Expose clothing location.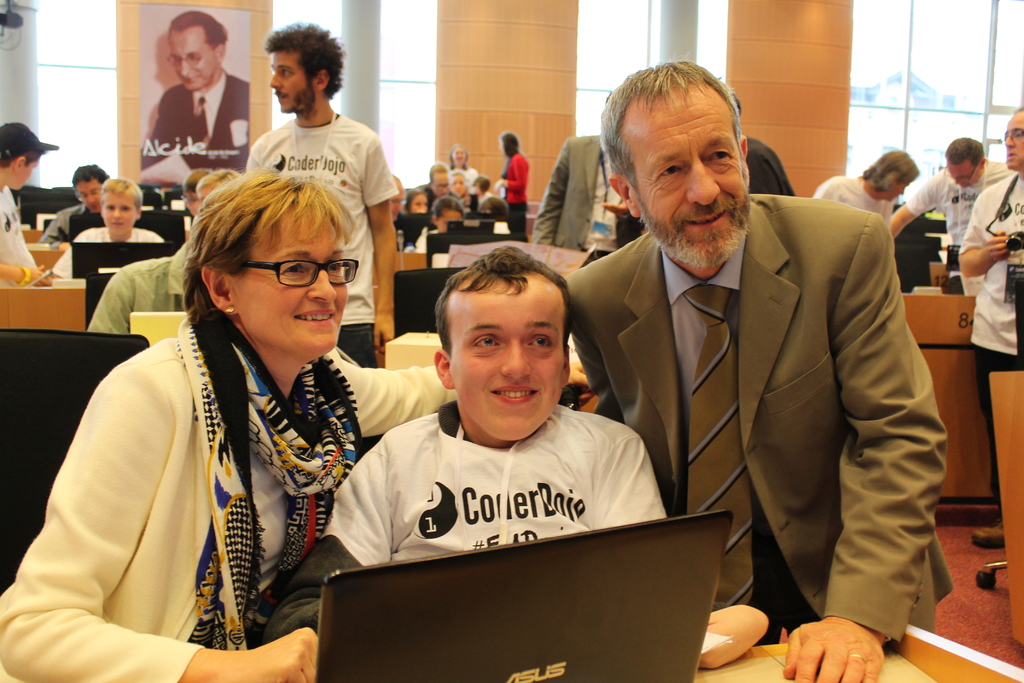
Exposed at <box>495,151,529,247</box>.
